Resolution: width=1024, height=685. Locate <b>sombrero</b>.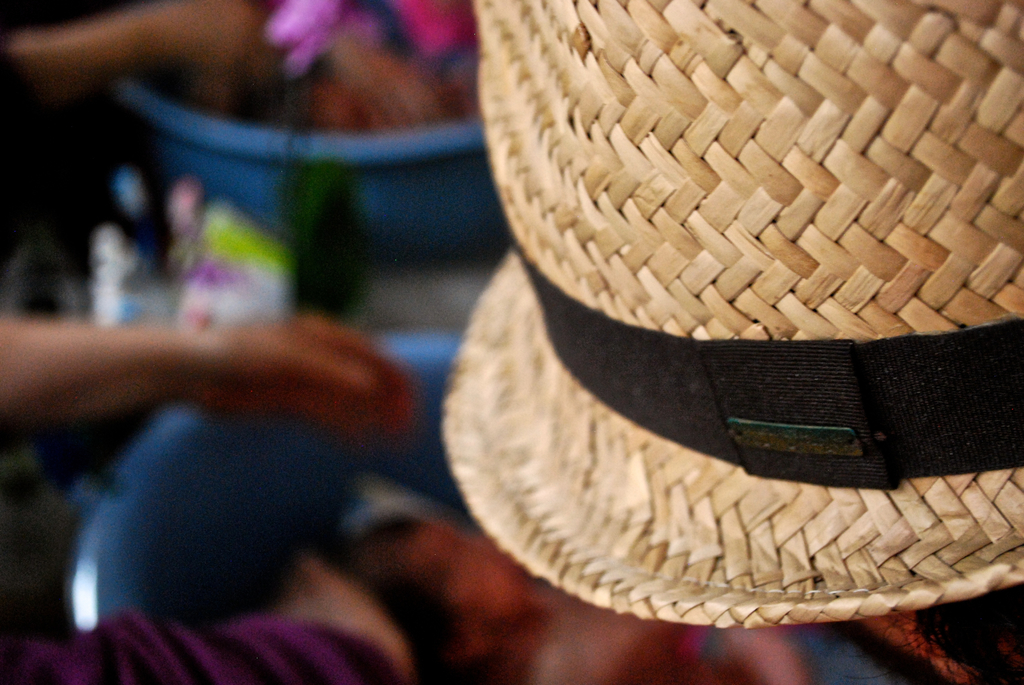
x1=438, y1=0, x2=1023, y2=633.
